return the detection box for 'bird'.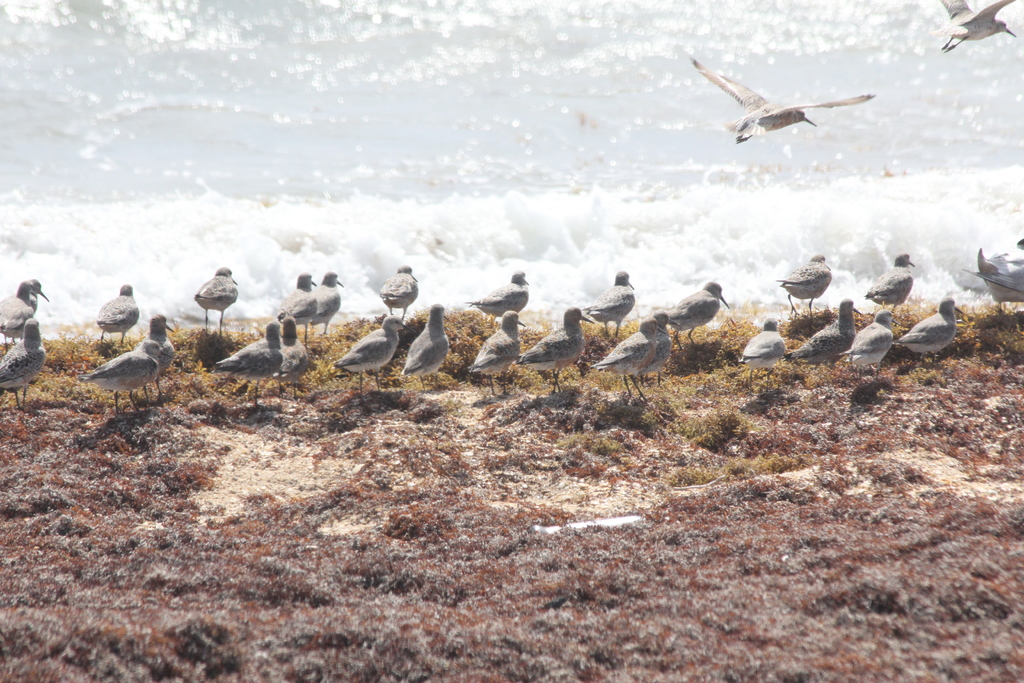
BBox(75, 337, 175, 415).
